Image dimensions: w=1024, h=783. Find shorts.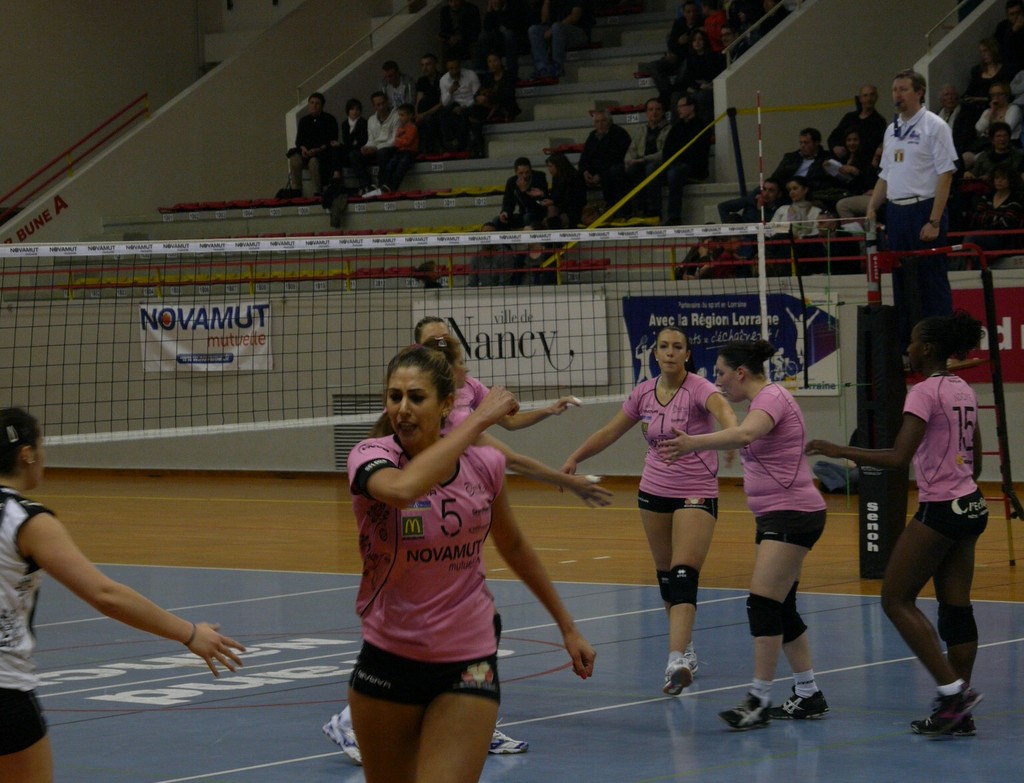
BBox(0, 686, 53, 758).
